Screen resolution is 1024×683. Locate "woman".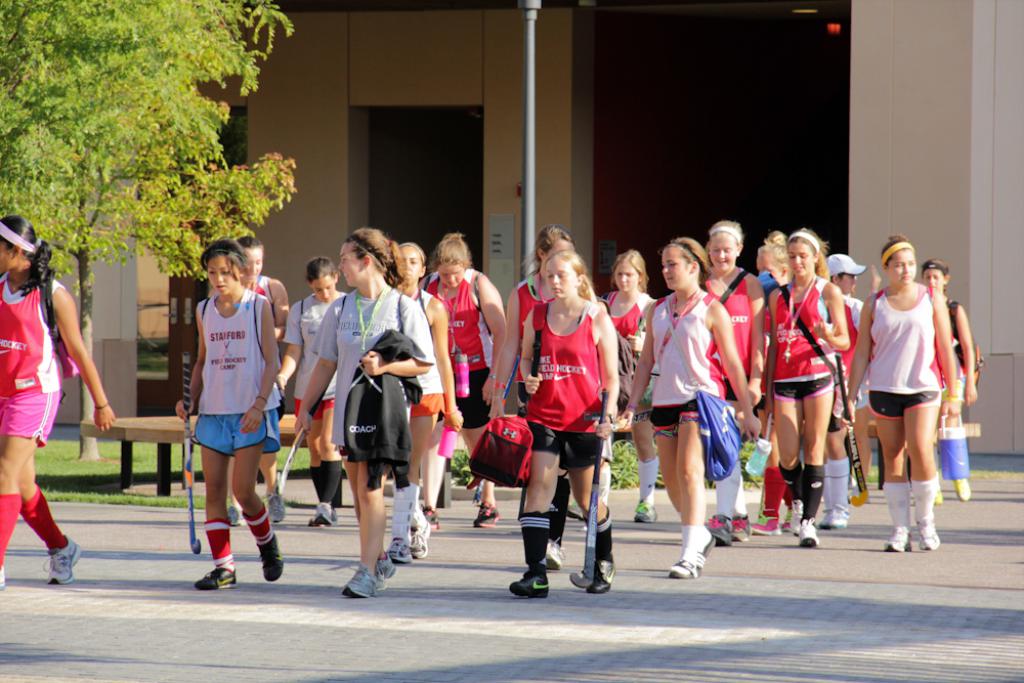
389 238 468 562.
